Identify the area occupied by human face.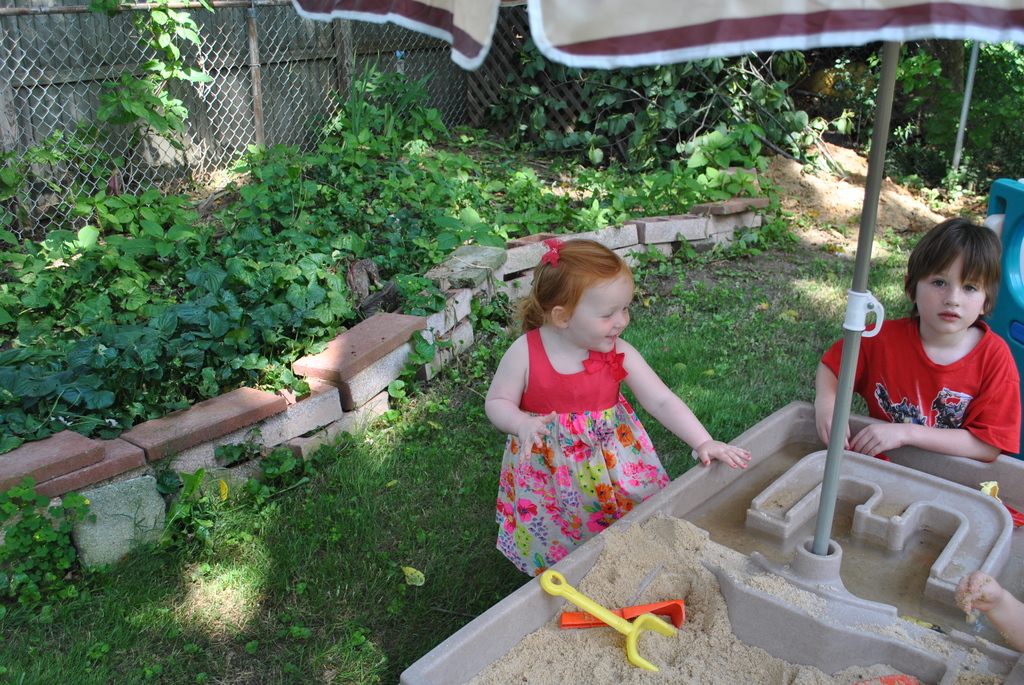
Area: [x1=568, y1=272, x2=632, y2=354].
